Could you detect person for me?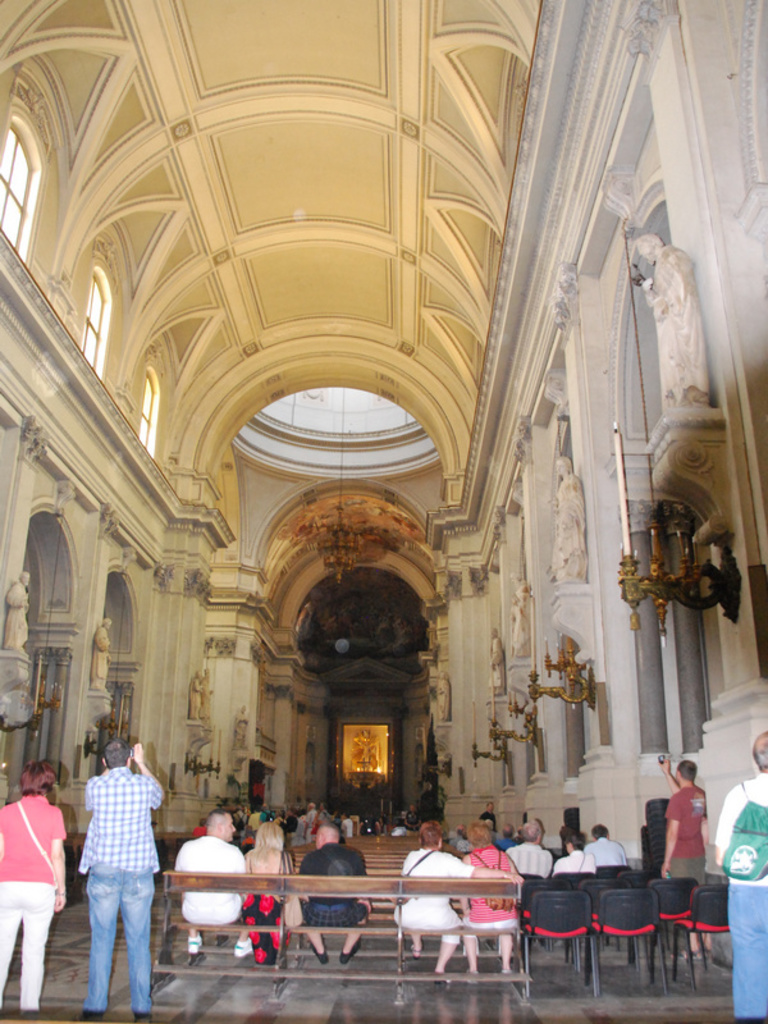
Detection result: 78 737 166 1021.
